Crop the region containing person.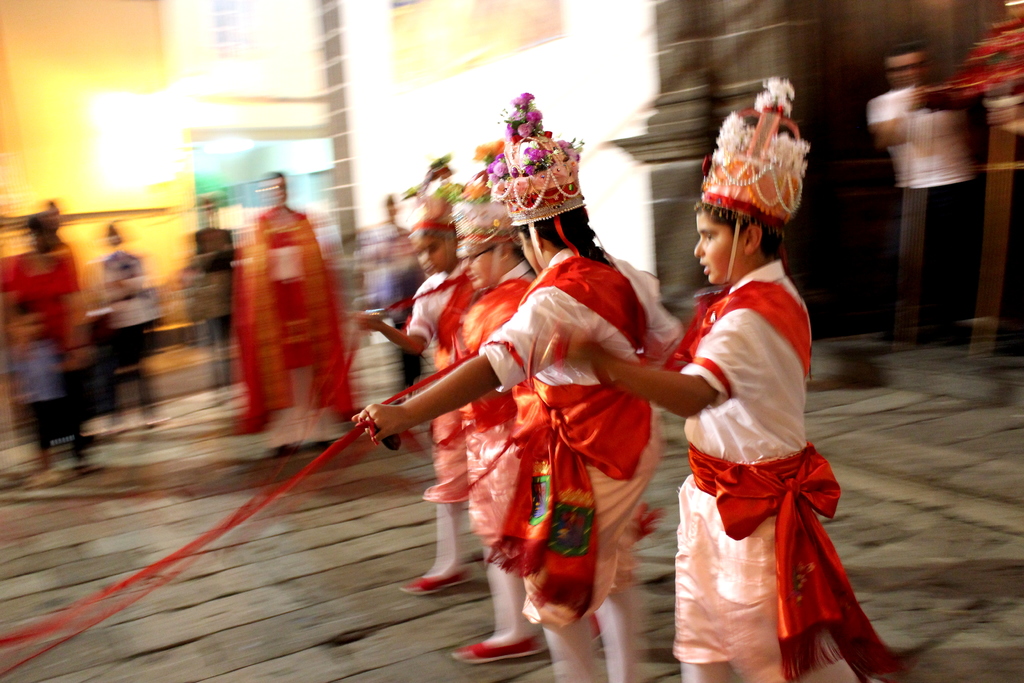
Crop region: [x1=360, y1=184, x2=467, y2=574].
